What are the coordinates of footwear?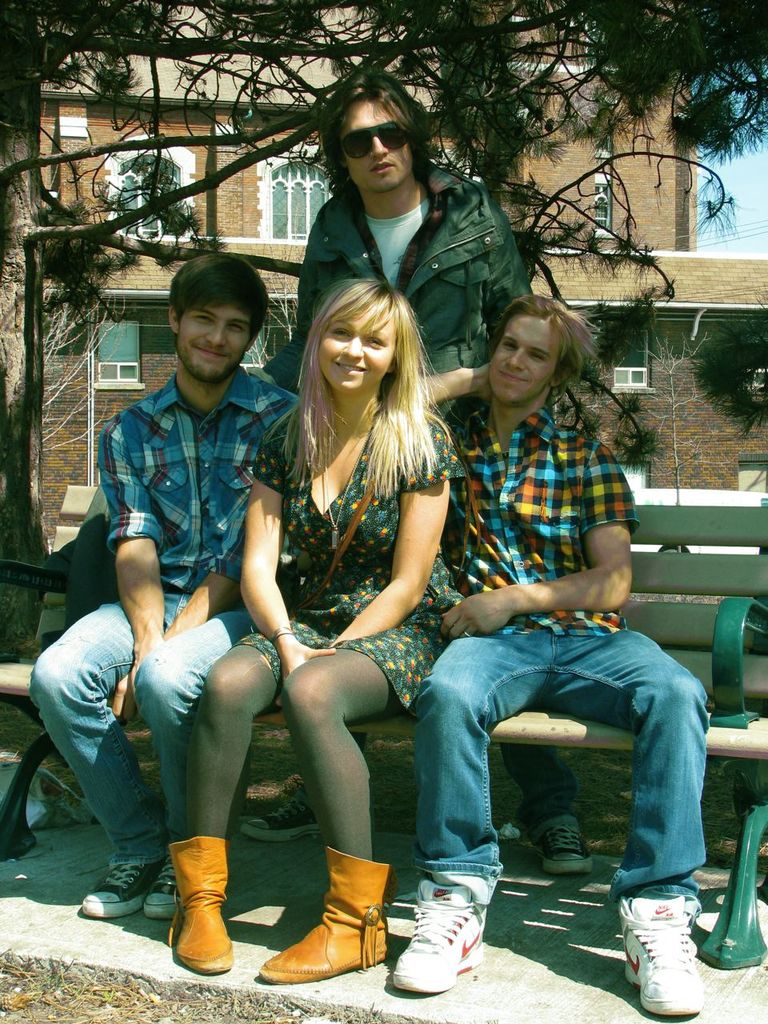
BBox(386, 856, 498, 1003).
